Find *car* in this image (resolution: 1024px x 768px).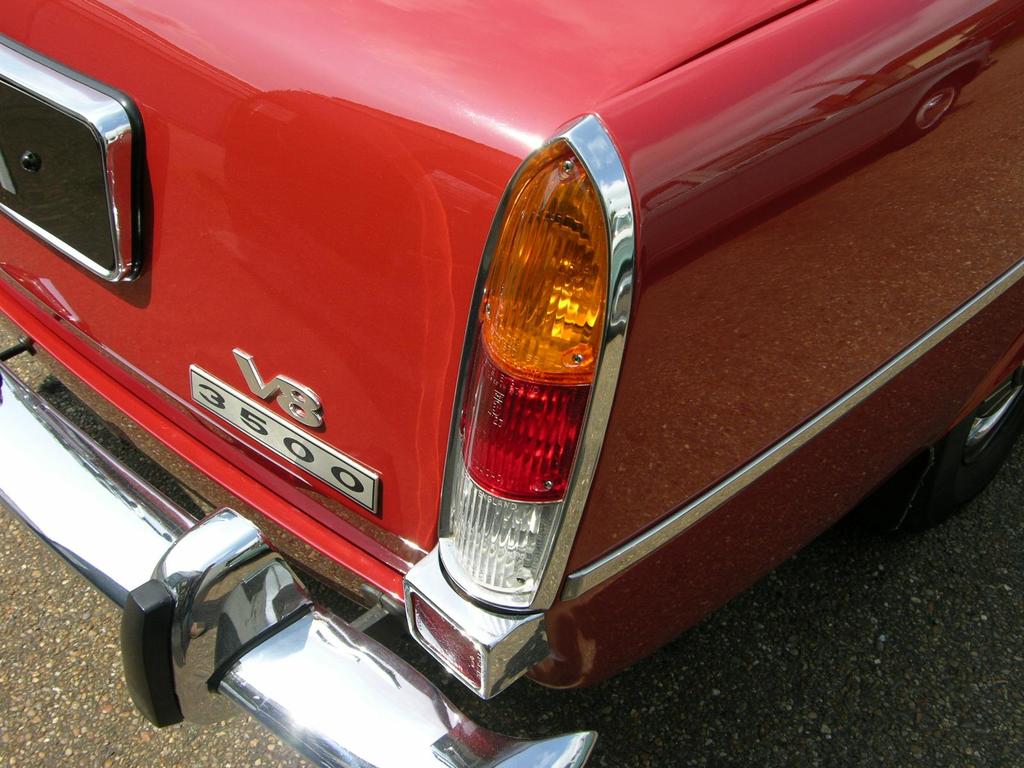
l=0, t=0, r=1023, b=767.
